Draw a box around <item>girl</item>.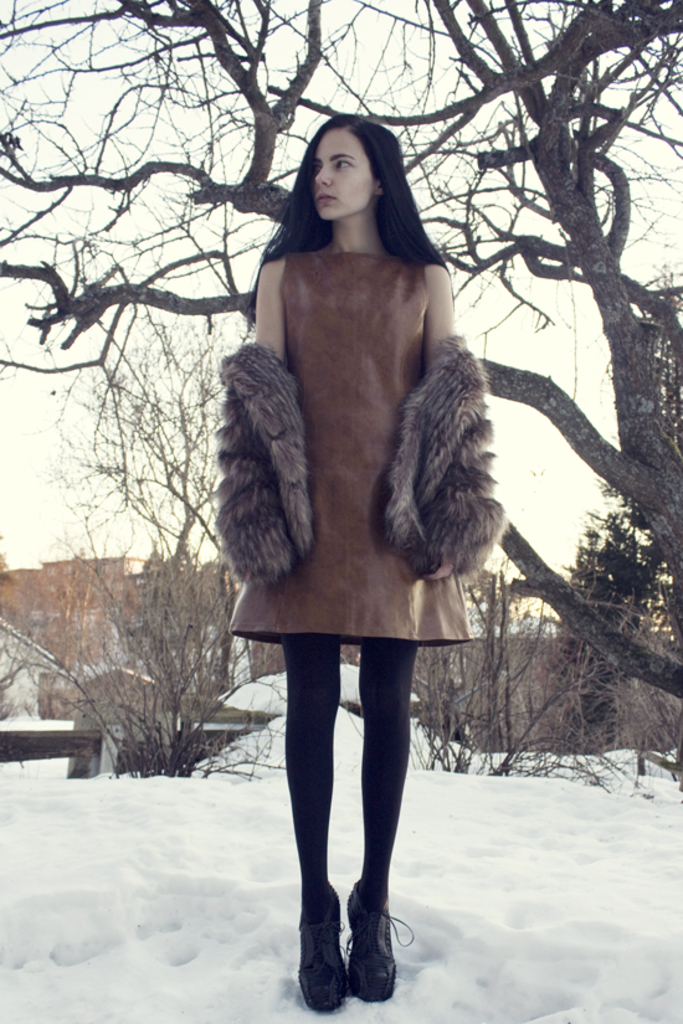
<box>206,110,505,1014</box>.
